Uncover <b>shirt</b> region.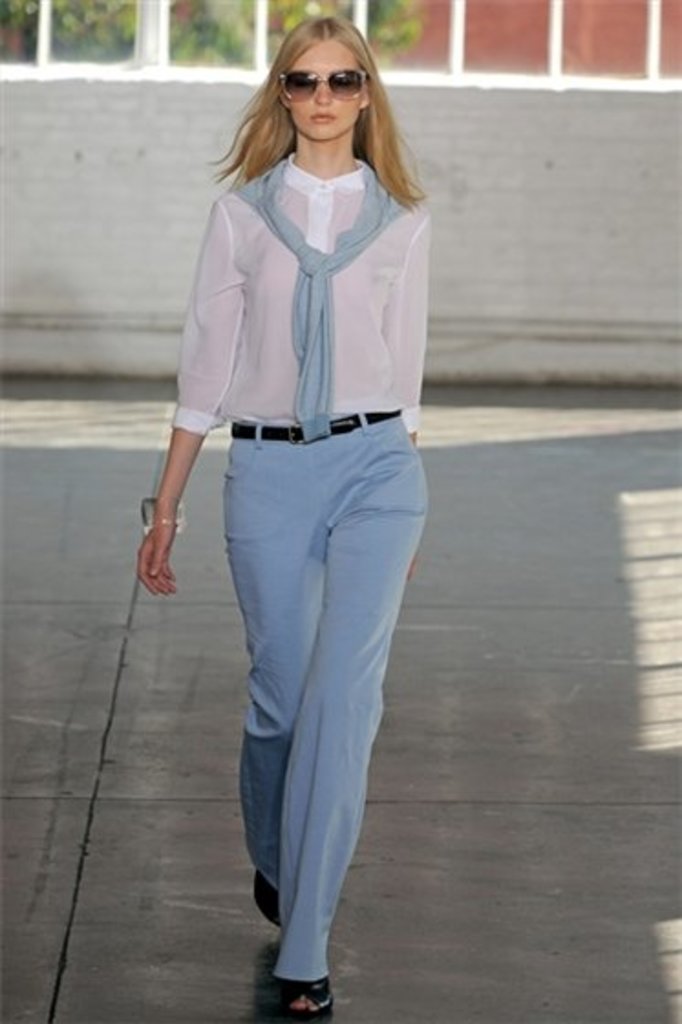
Uncovered: x1=166 y1=152 x2=435 y2=435.
